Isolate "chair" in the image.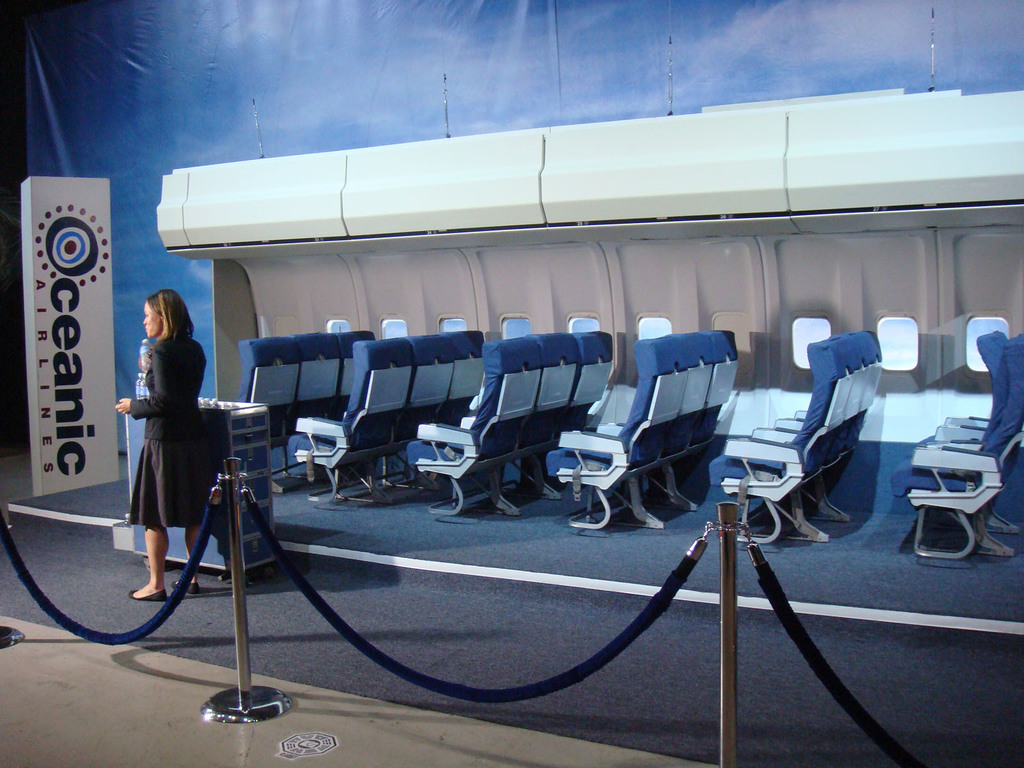
Isolated region: x1=673 y1=327 x2=711 y2=506.
